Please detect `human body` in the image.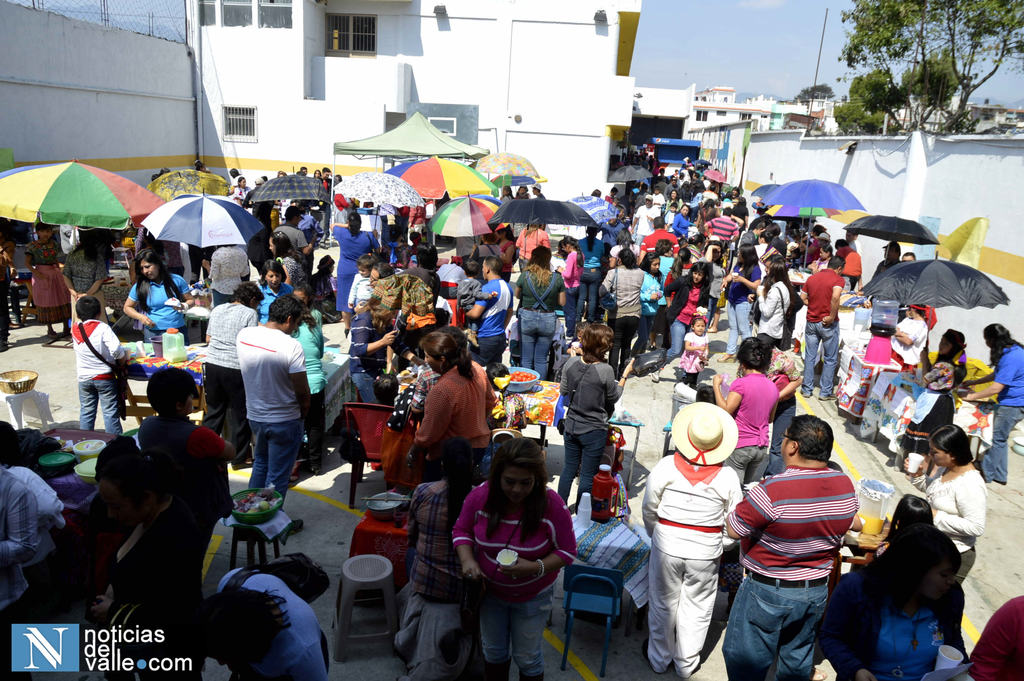
BBox(926, 420, 988, 650).
